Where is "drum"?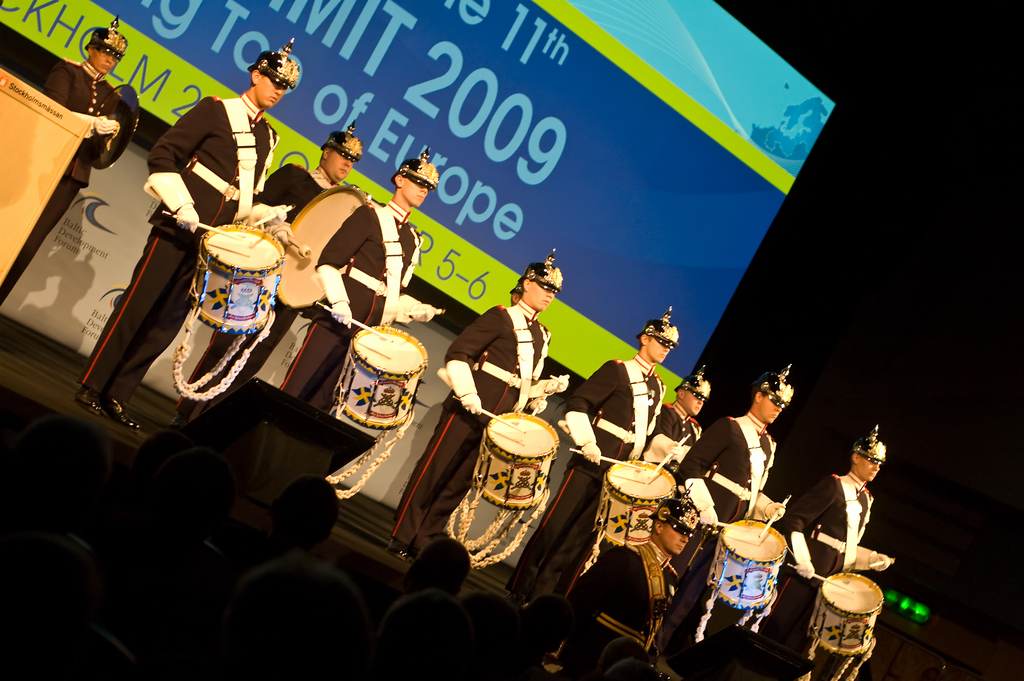
locate(187, 222, 285, 332).
